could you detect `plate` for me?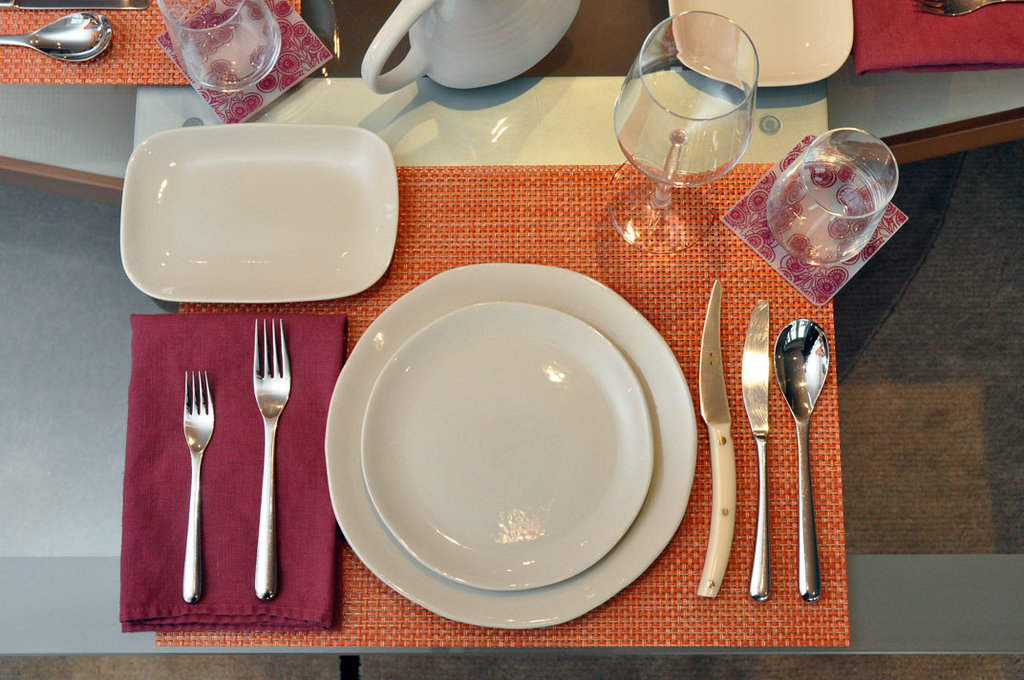
Detection result: [361, 302, 655, 596].
